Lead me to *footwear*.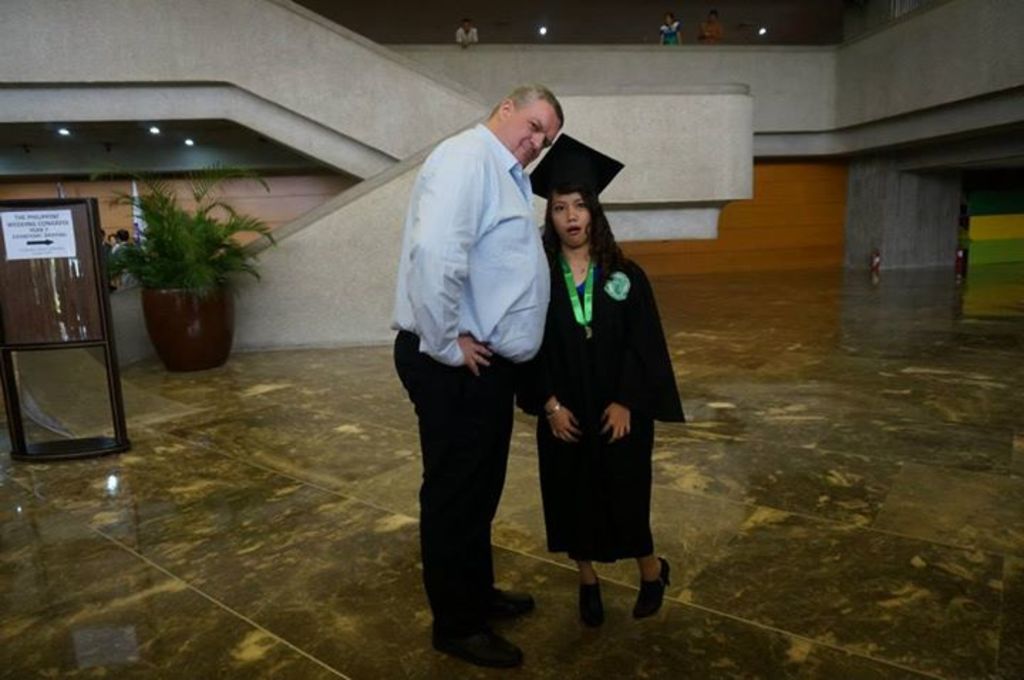
Lead to {"left": 631, "top": 555, "right": 673, "bottom": 622}.
